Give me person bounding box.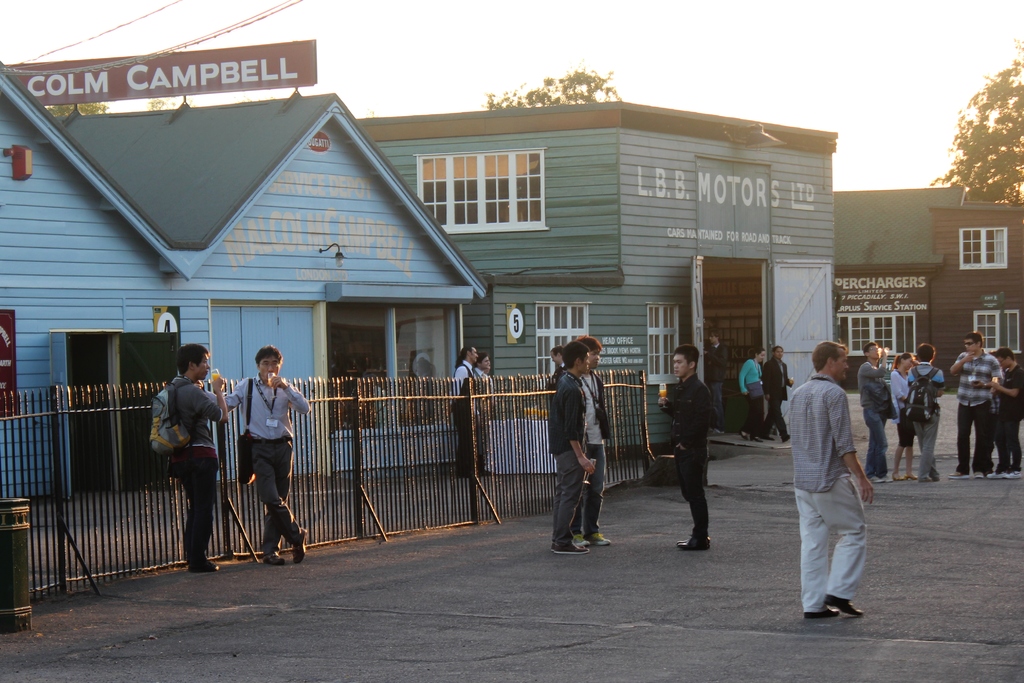
<box>705,329,728,434</box>.
